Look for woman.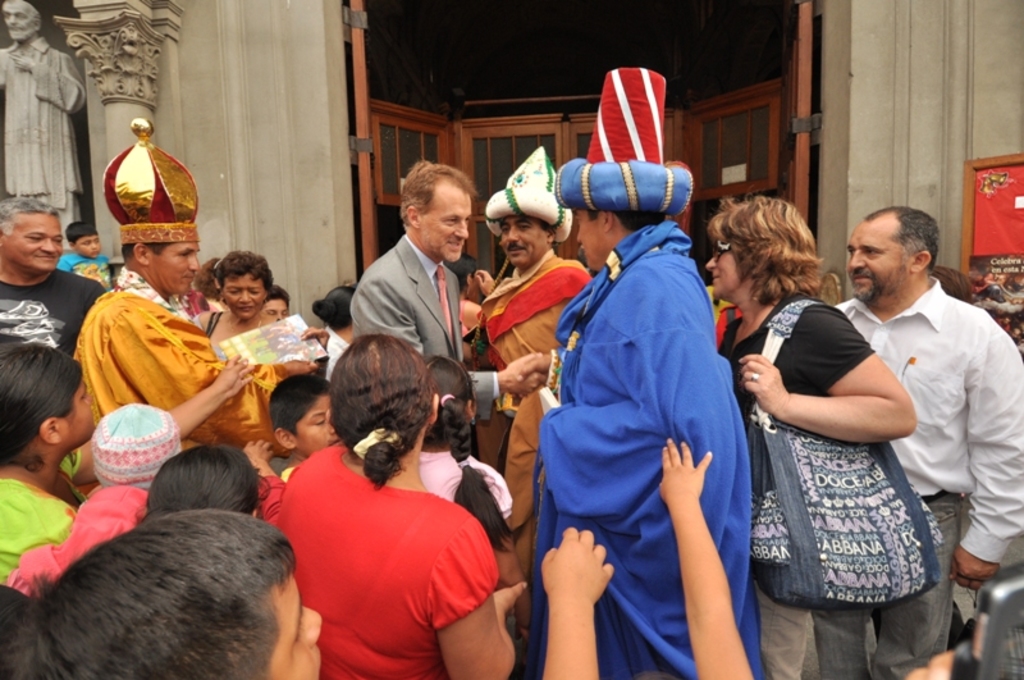
Found: (703,191,918,679).
